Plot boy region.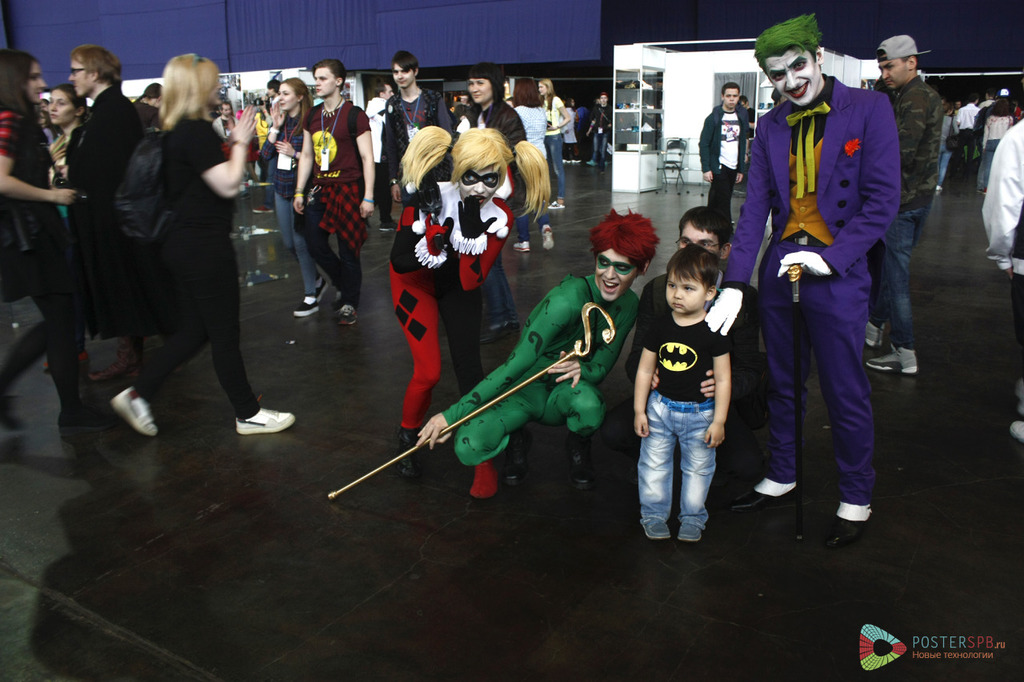
Plotted at x1=696 y1=75 x2=754 y2=237.
